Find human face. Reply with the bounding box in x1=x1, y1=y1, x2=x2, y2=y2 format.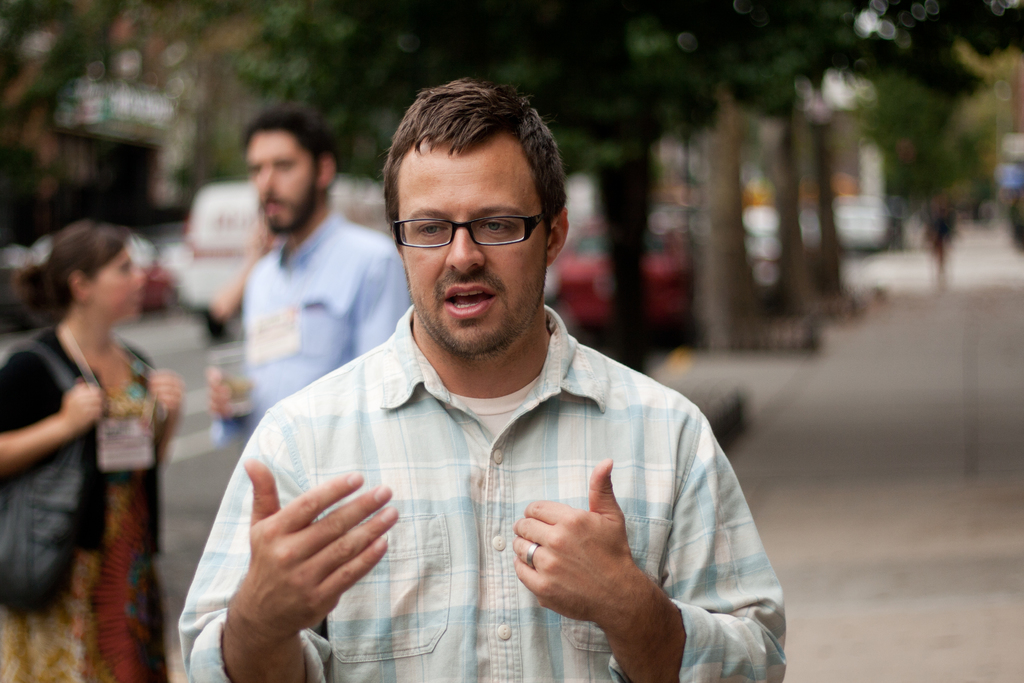
x1=396, y1=130, x2=549, y2=359.
